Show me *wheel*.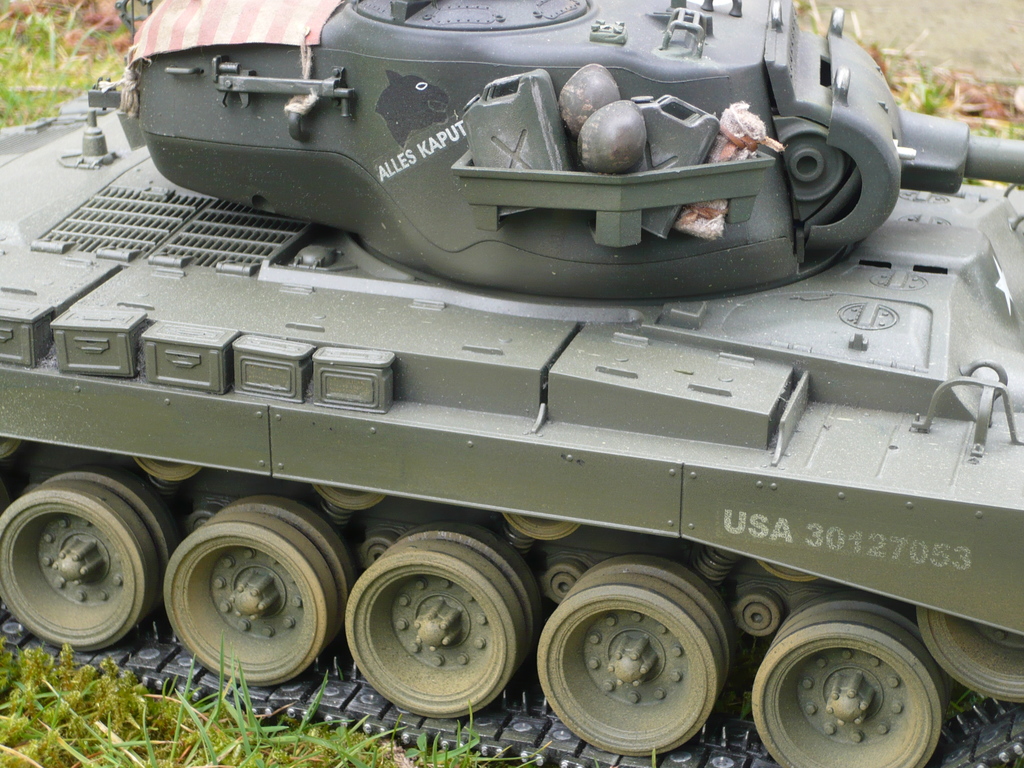
*wheel* is here: 751/613/944/767.
